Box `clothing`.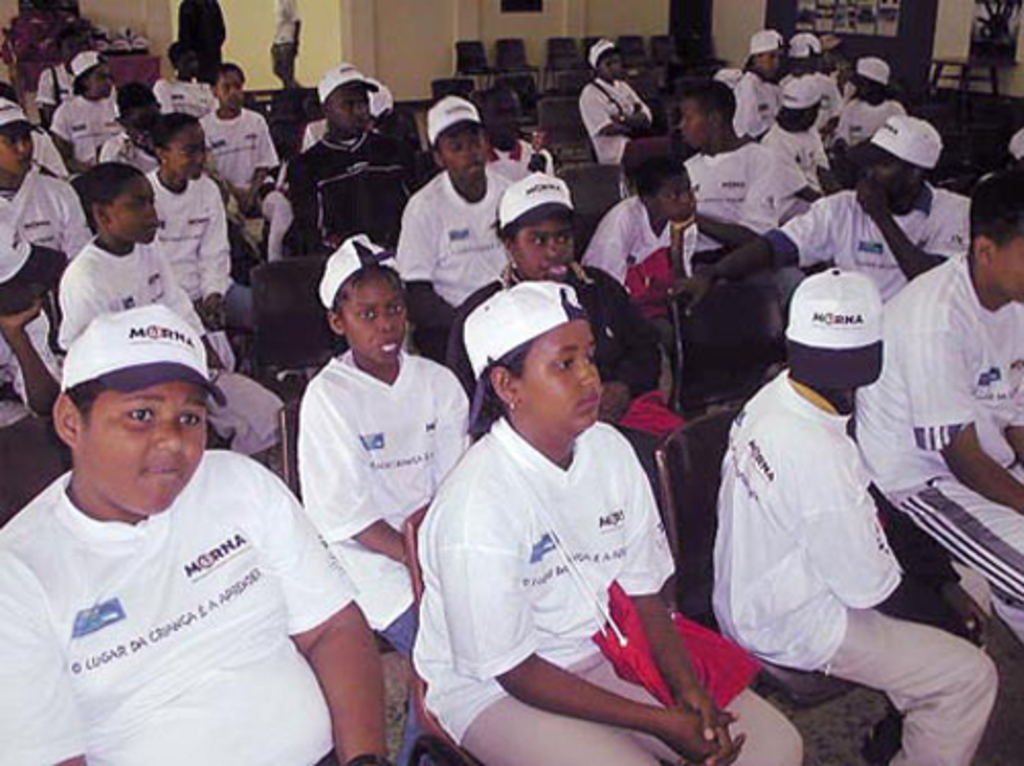
[766,180,967,303].
